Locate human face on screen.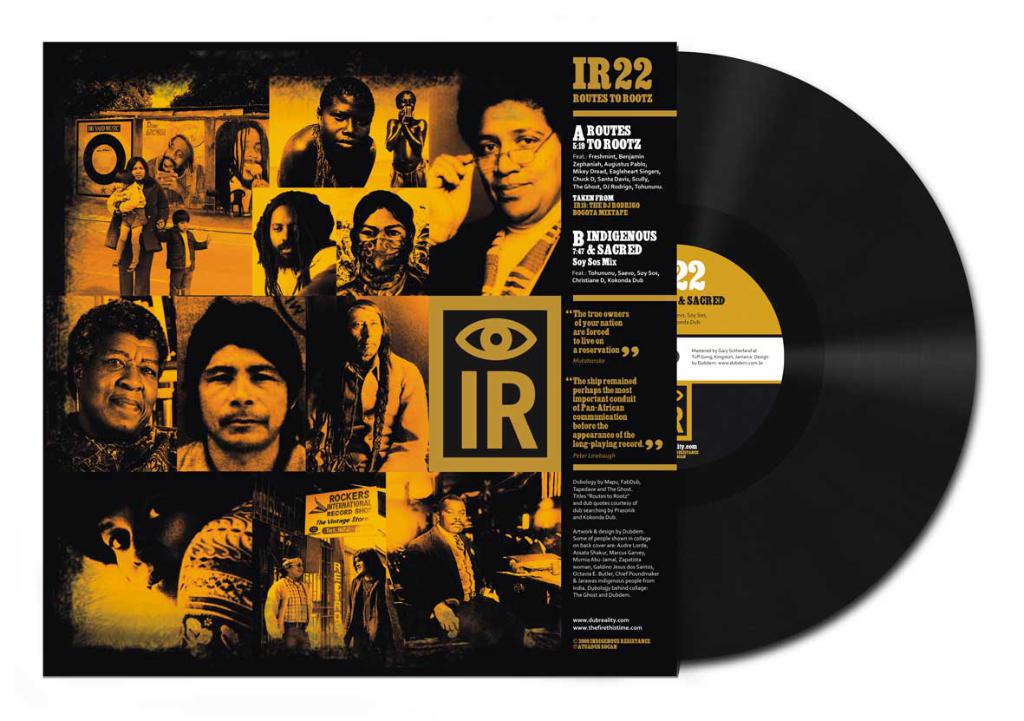
On screen at Rect(322, 89, 371, 156).
